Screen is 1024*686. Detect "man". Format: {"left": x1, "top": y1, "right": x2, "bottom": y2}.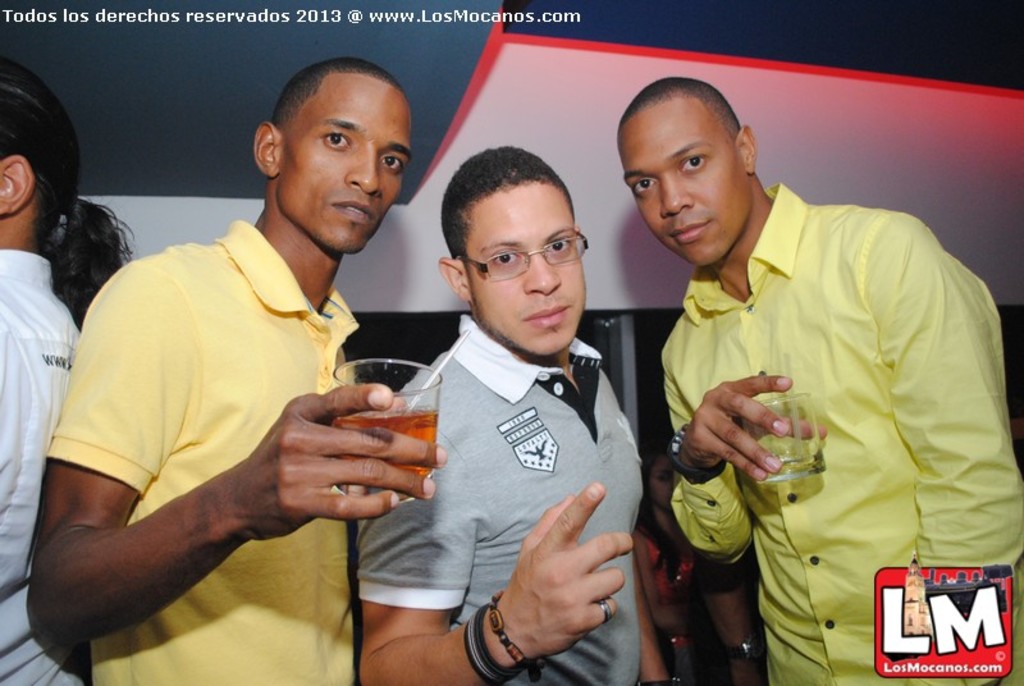
{"left": 353, "top": 141, "right": 669, "bottom": 685}.
